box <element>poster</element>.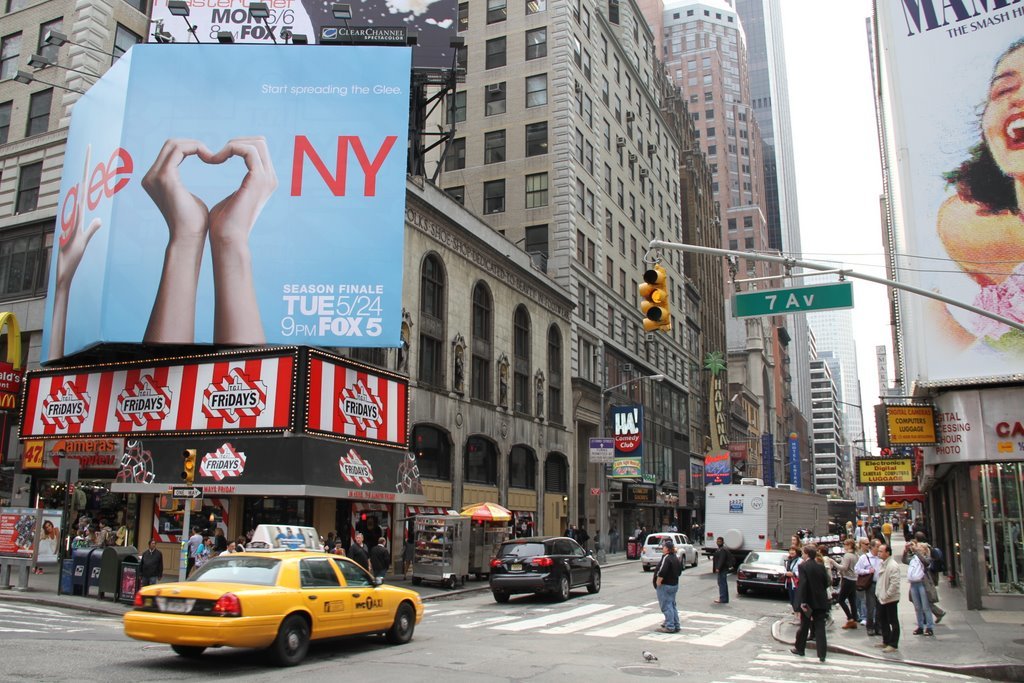
rect(39, 37, 414, 361).
